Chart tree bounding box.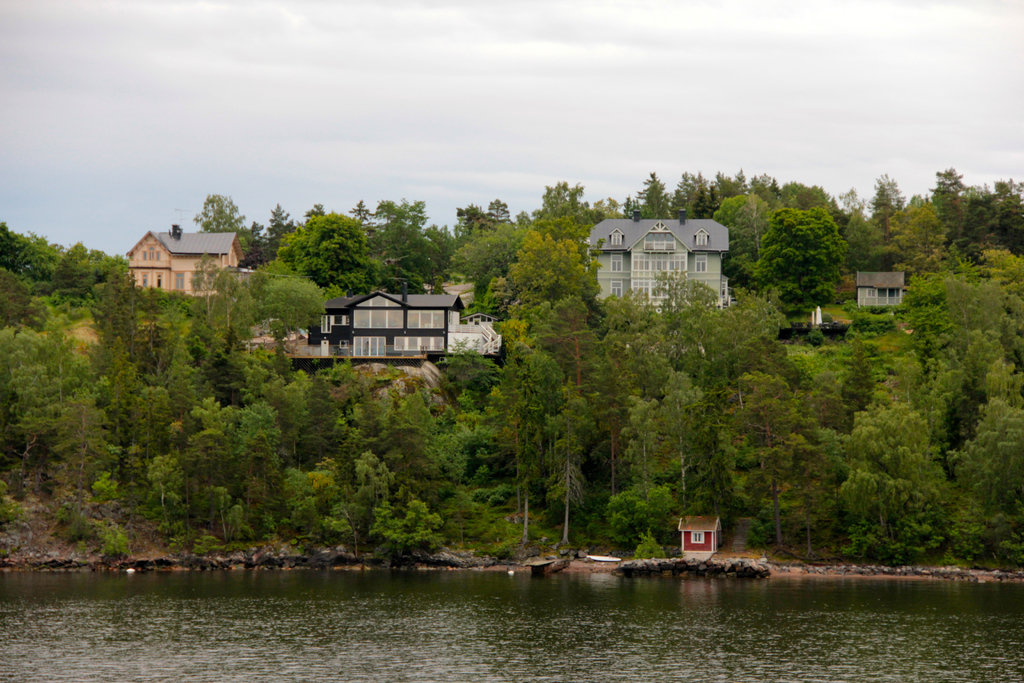
Charted: [45, 394, 108, 490].
